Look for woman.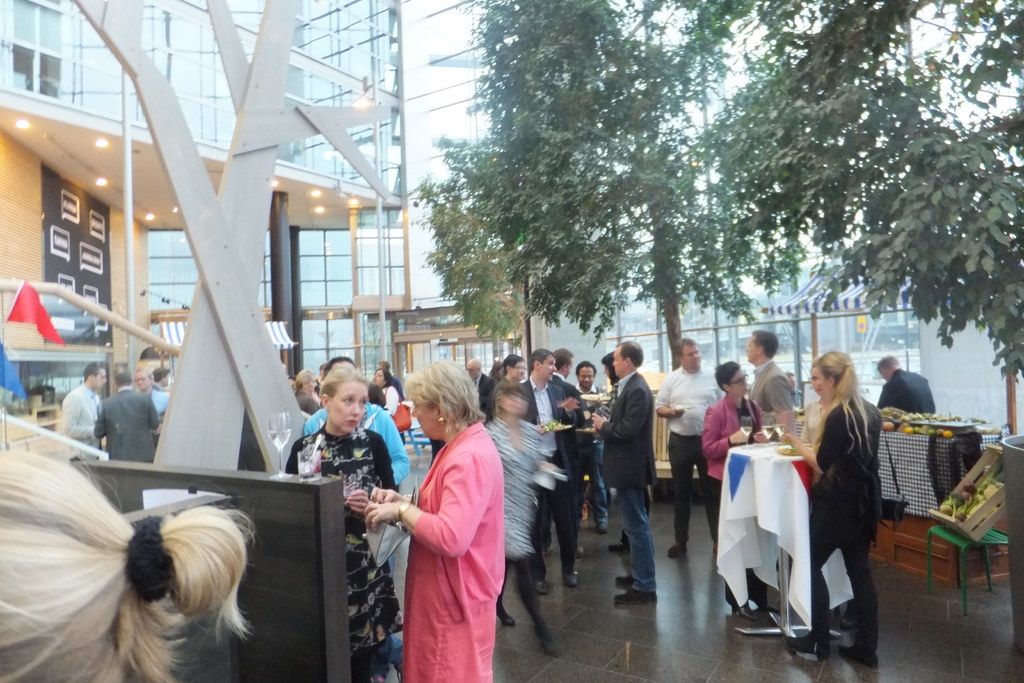
Found: region(362, 356, 507, 682).
